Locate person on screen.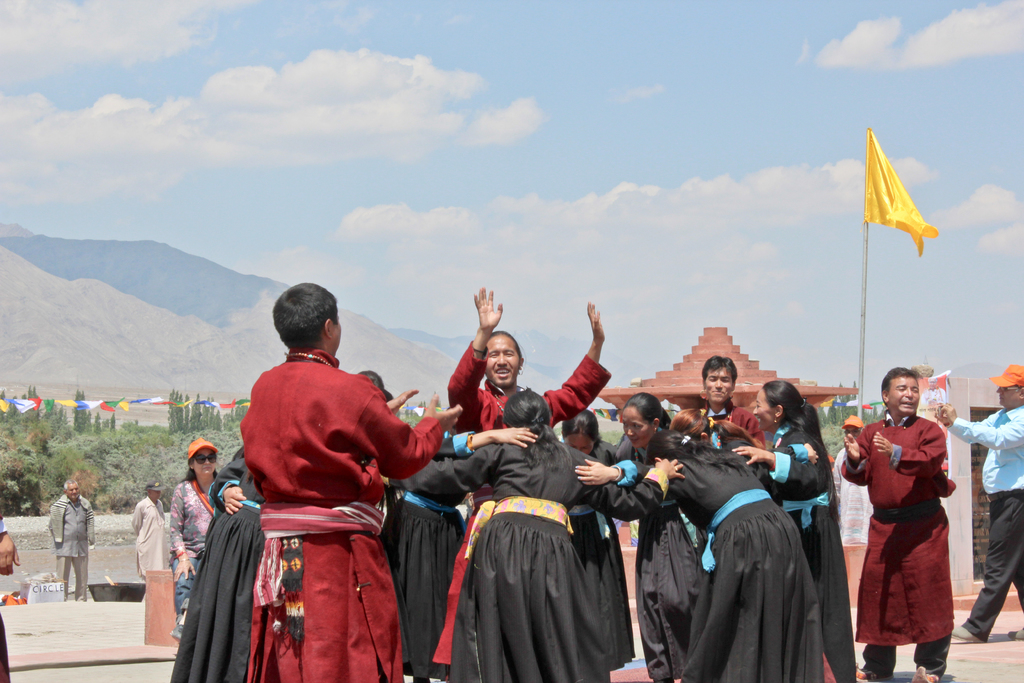
On screen at 172:435:218:644.
